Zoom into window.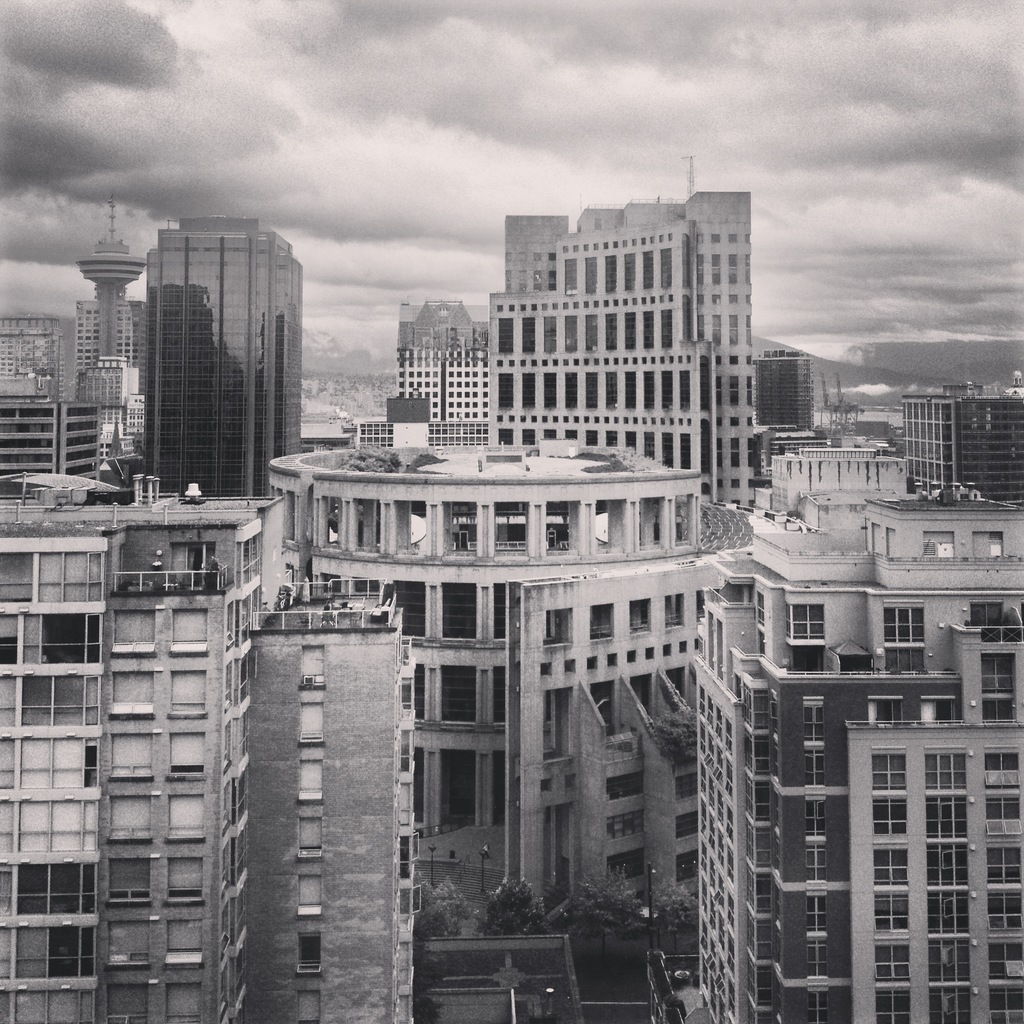
Zoom target: box=[301, 874, 319, 922].
